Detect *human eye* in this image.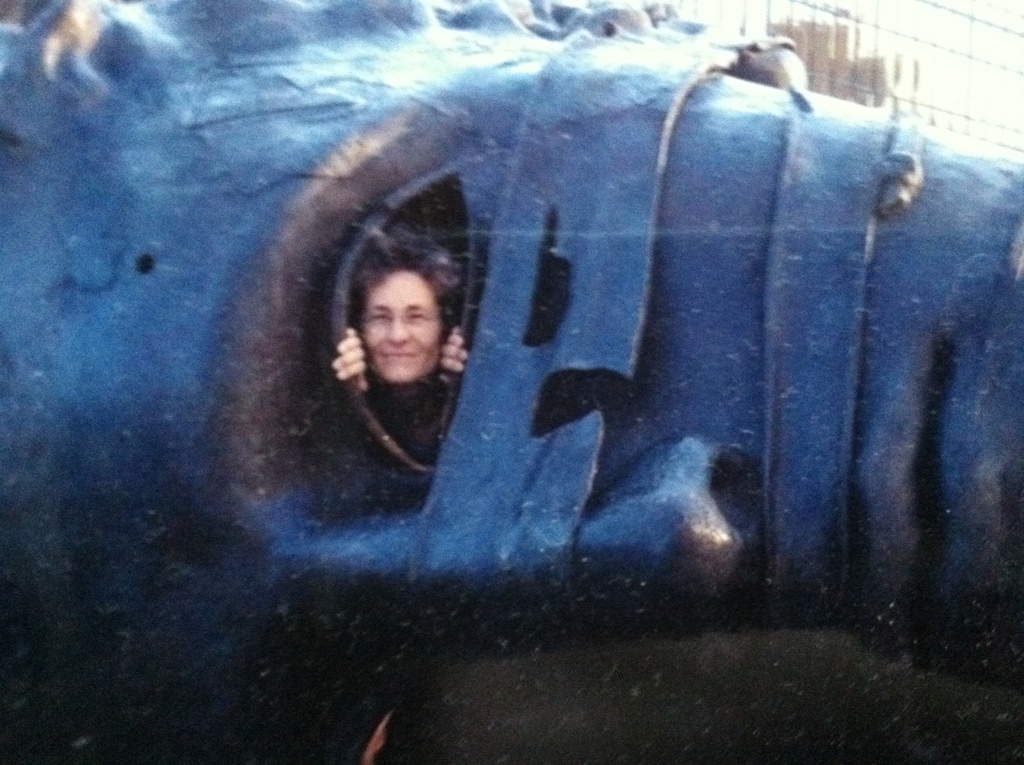
Detection: 367/309/391/323.
